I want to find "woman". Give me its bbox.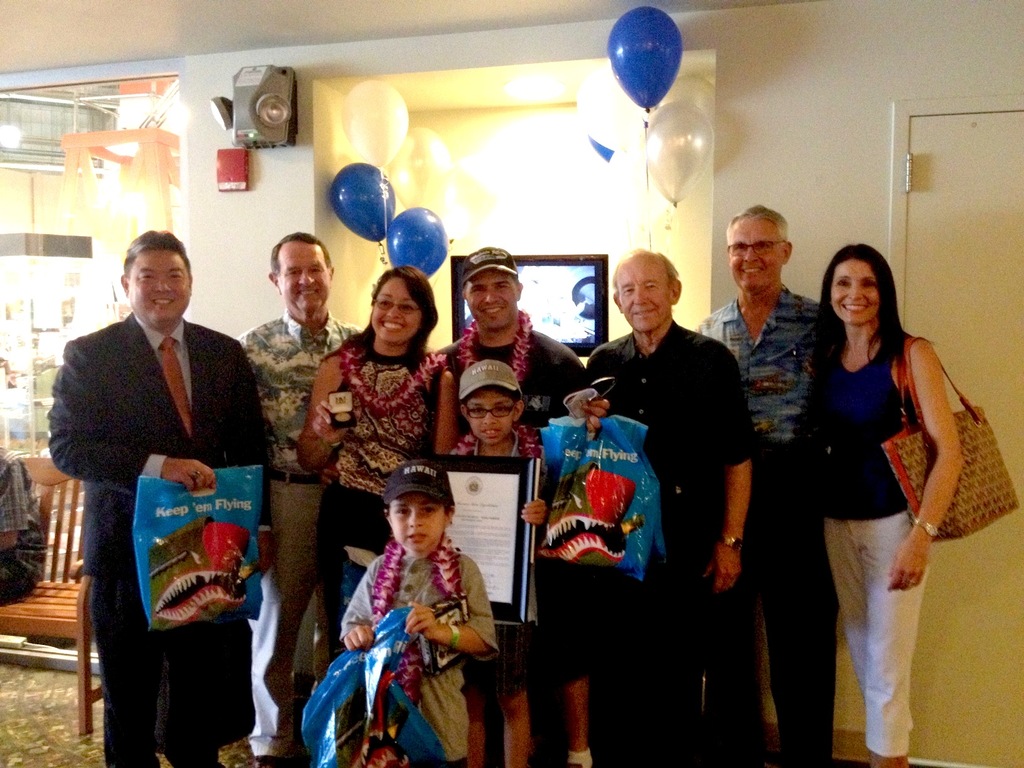
bbox=[293, 260, 461, 672].
